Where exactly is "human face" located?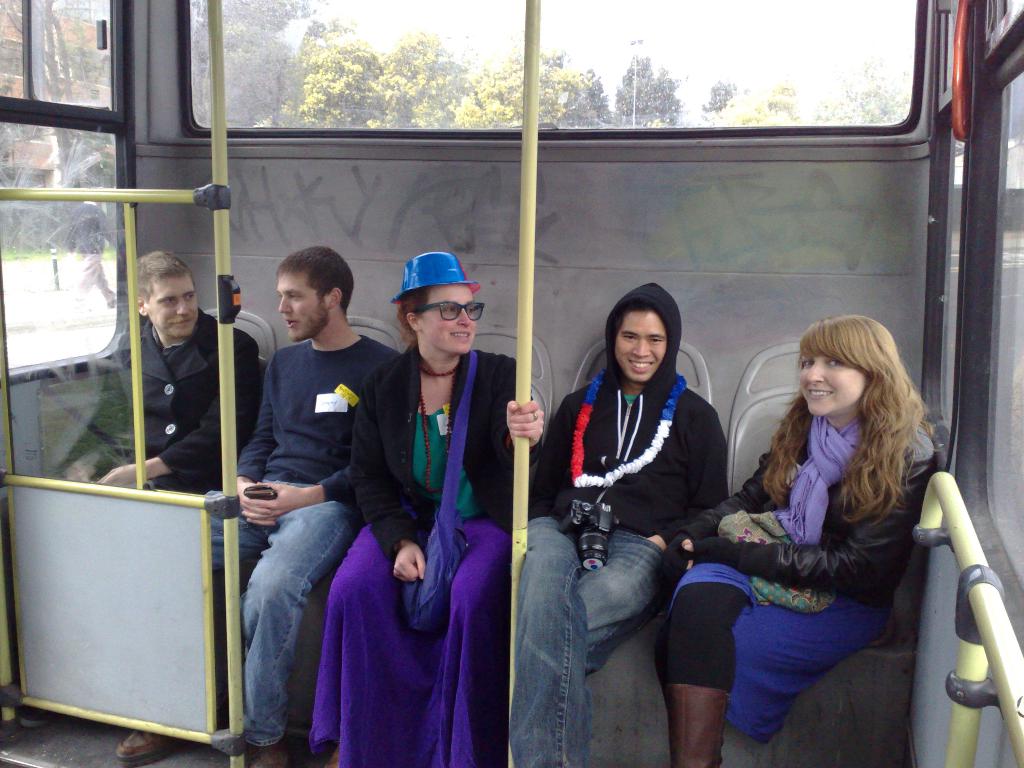
Its bounding box is x1=278 y1=273 x2=324 y2=346.
